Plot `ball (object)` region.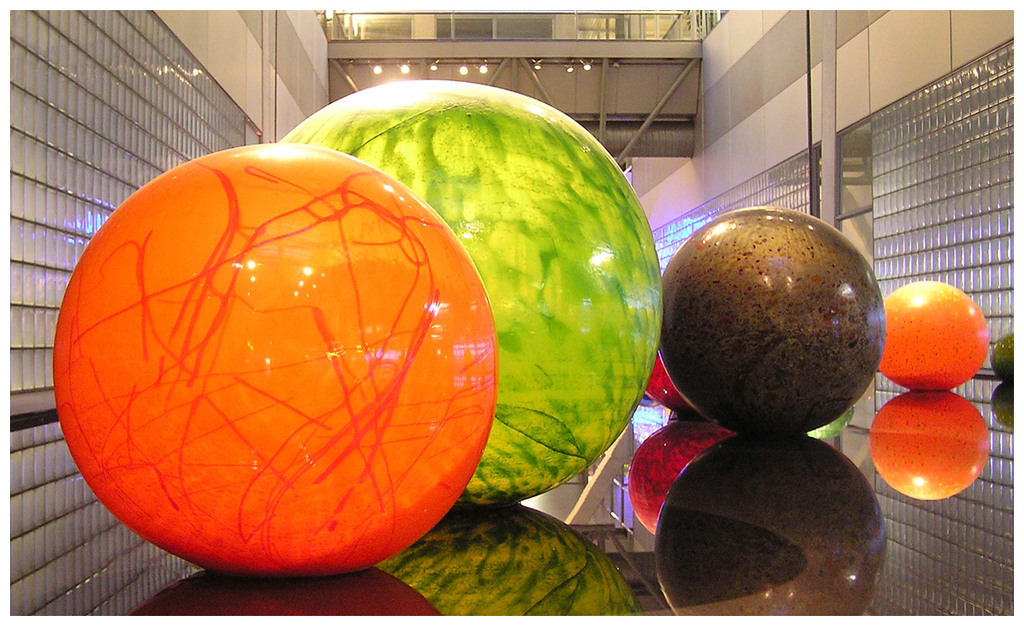
Plotted at locate(878, 279, 989, 395).
